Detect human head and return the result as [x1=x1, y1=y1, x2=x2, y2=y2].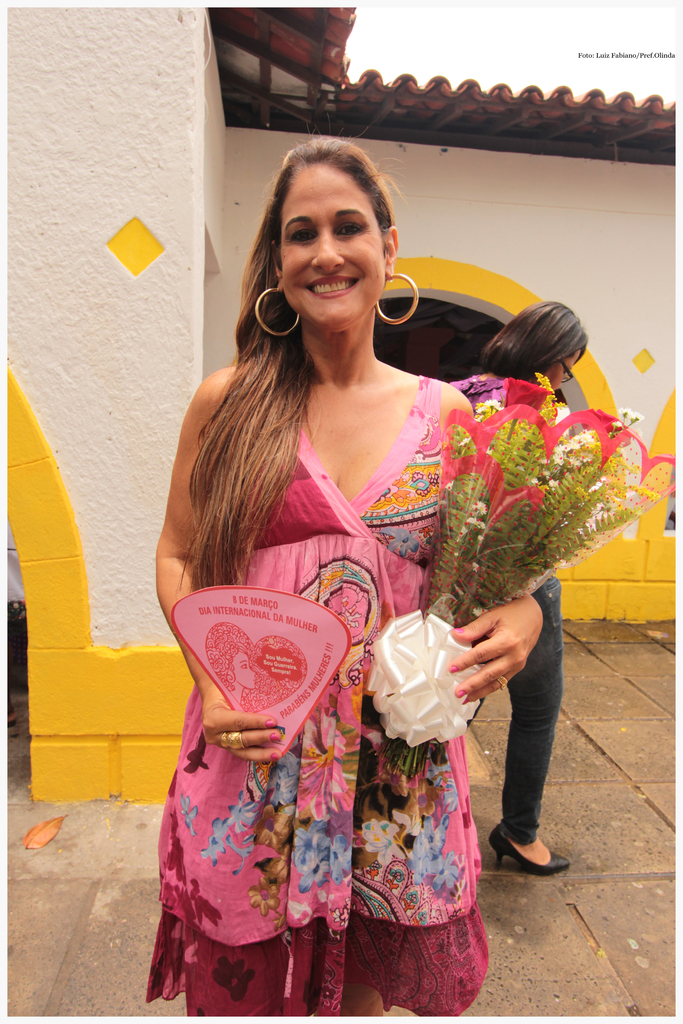
[x1=258, y1=137, x2=402, y2=308].
